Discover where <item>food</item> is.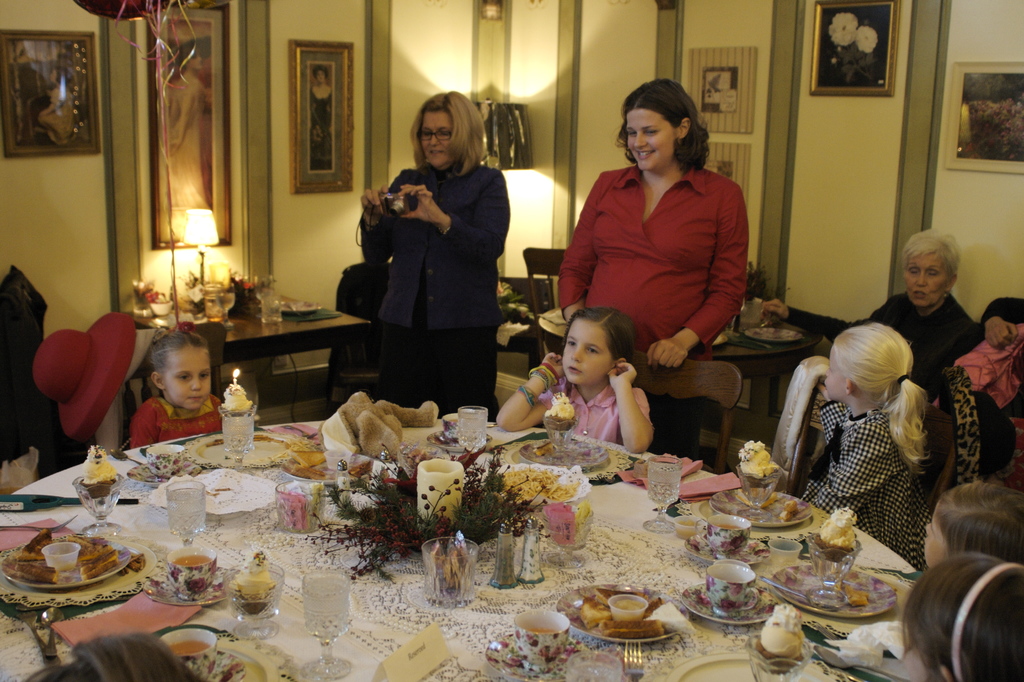
Discovered at box(536, 441, 555, 457).
